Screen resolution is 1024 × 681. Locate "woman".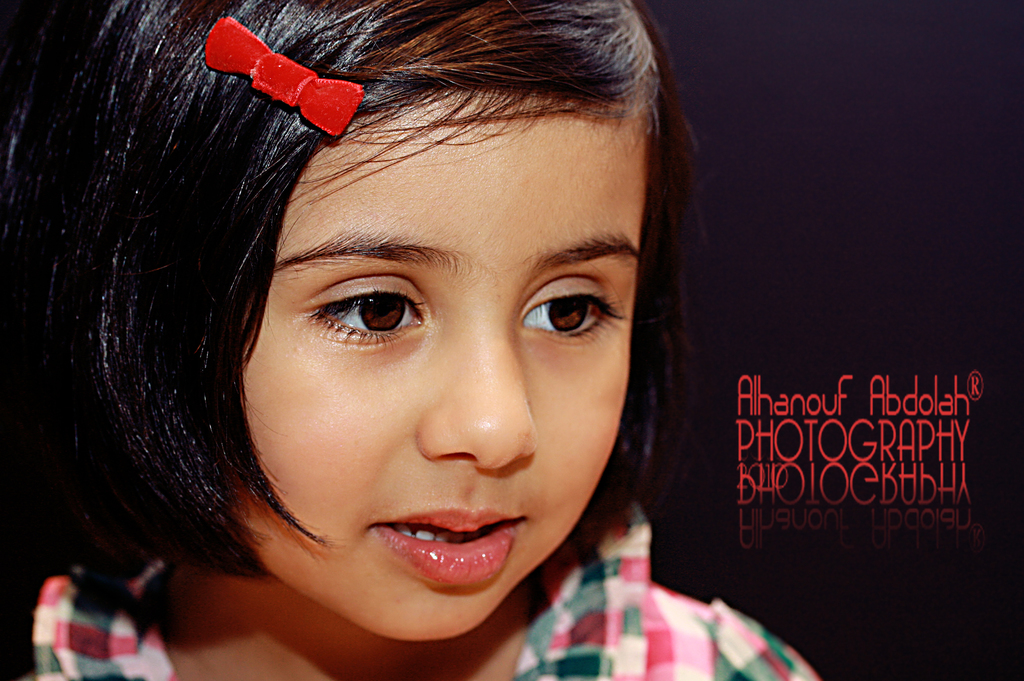
35:27:799:675.
